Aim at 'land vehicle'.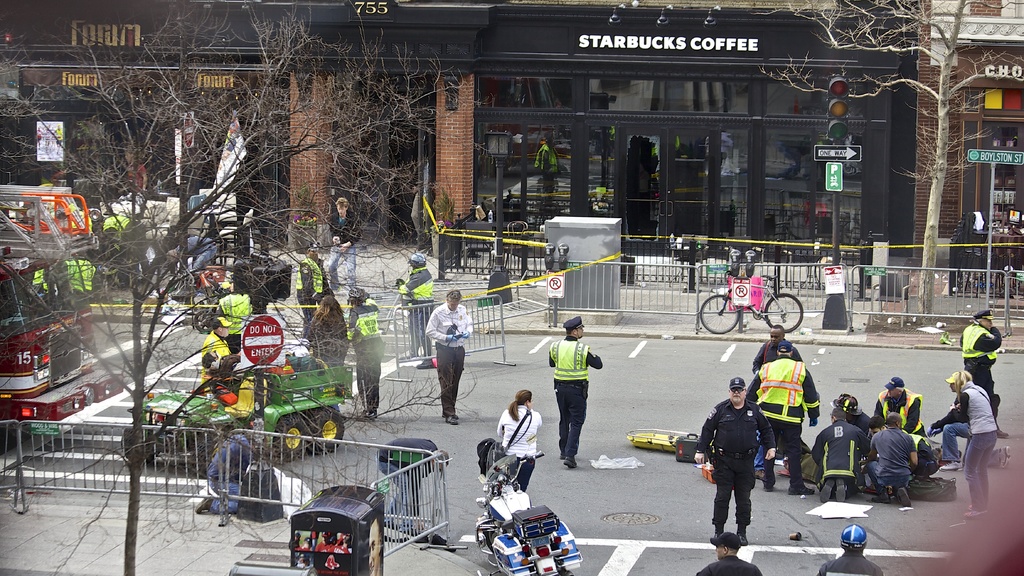
Aimed at [275,484,391,569].
